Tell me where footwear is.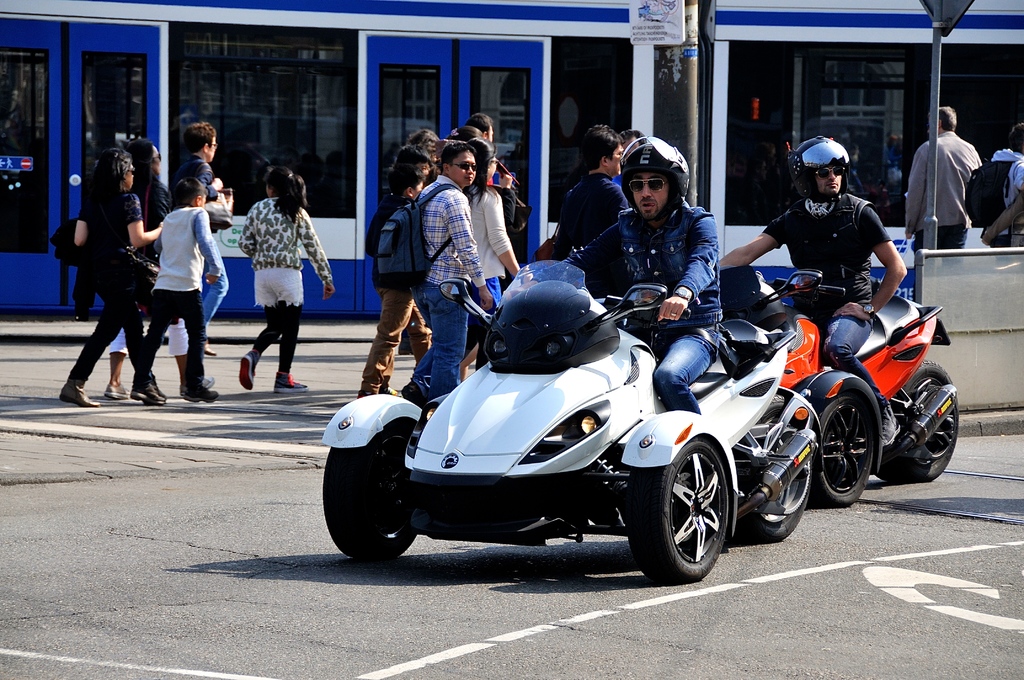
footwear is at 184/384/217/403.
